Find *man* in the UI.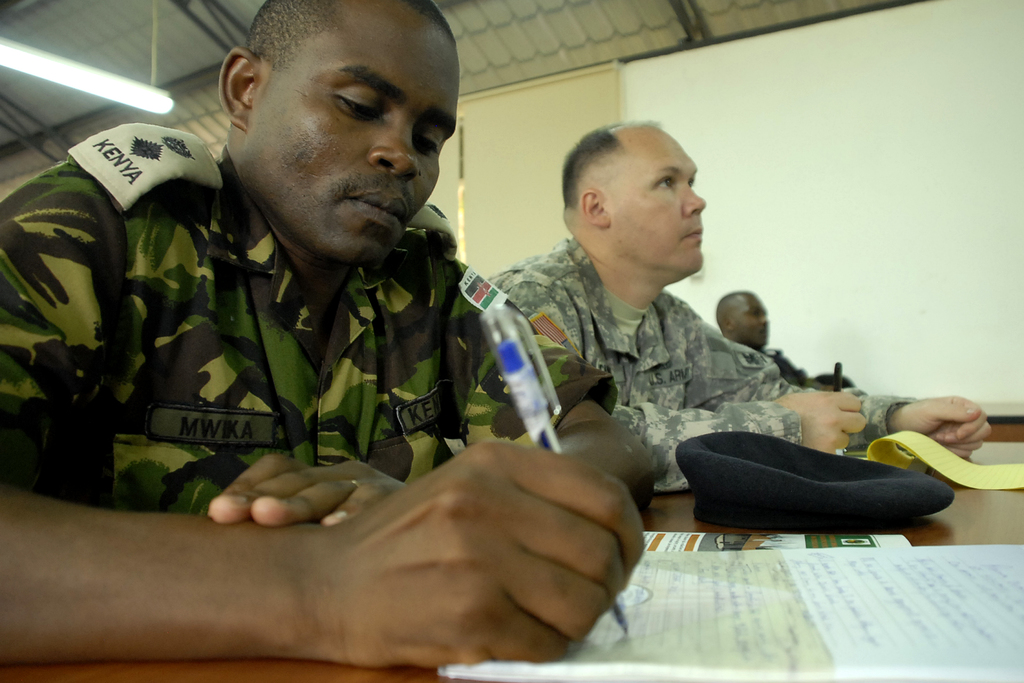
UI element at l=0, t=0, r=691, b=682.
